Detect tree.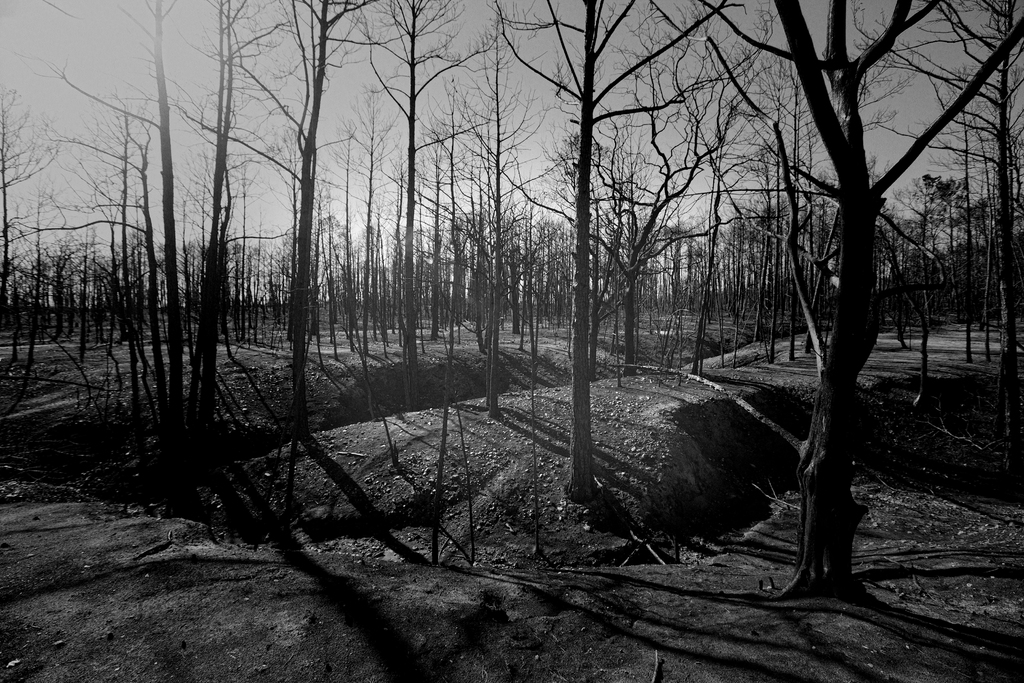
Detected at 14 0 207 431.
